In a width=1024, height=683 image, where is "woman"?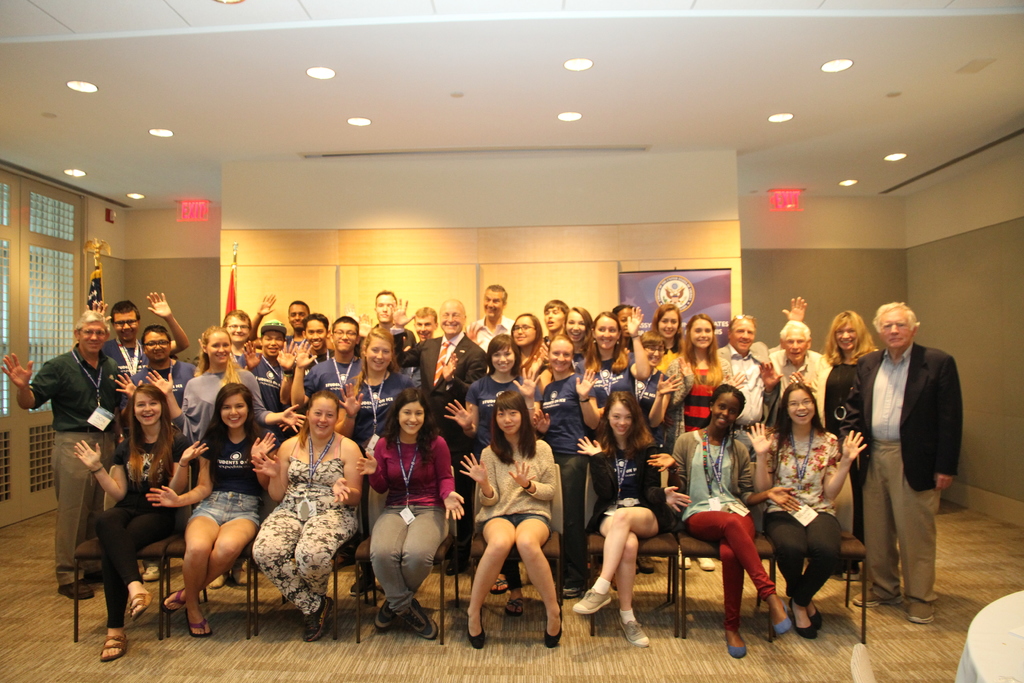
681 310 721 432.
